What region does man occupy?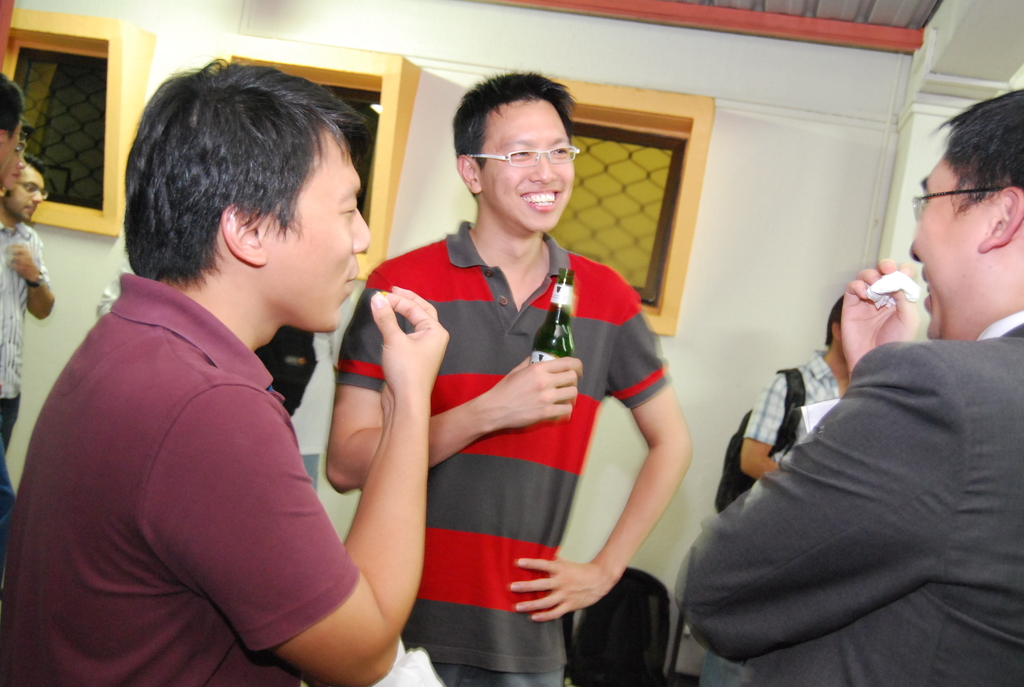
(x1=686, y1=185, x2=1023, y2=686).
